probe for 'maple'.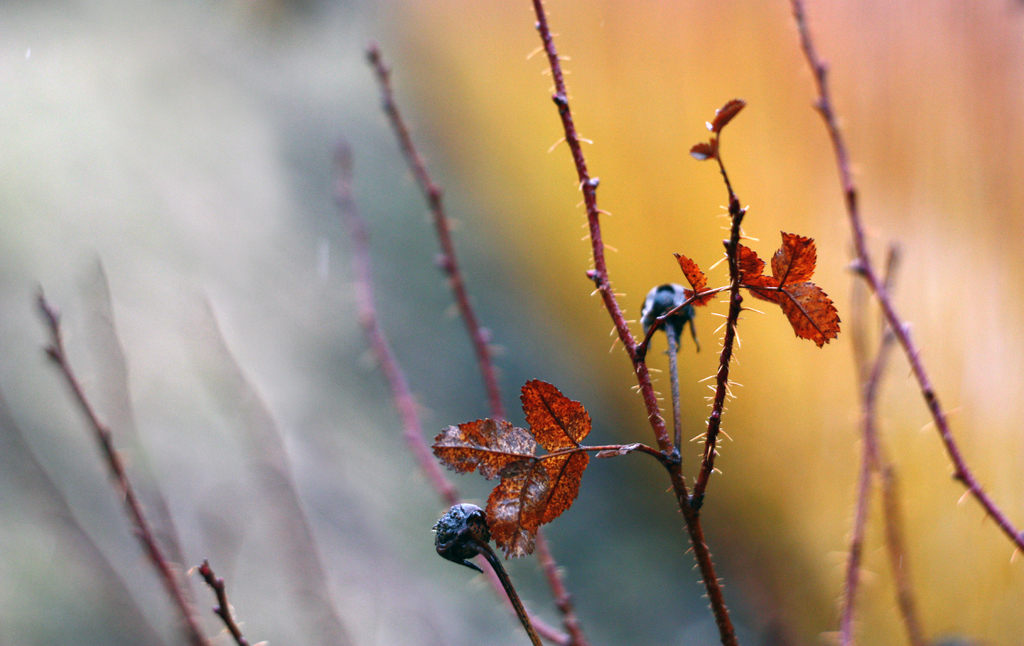
Probe result: 725:243:775:303.
